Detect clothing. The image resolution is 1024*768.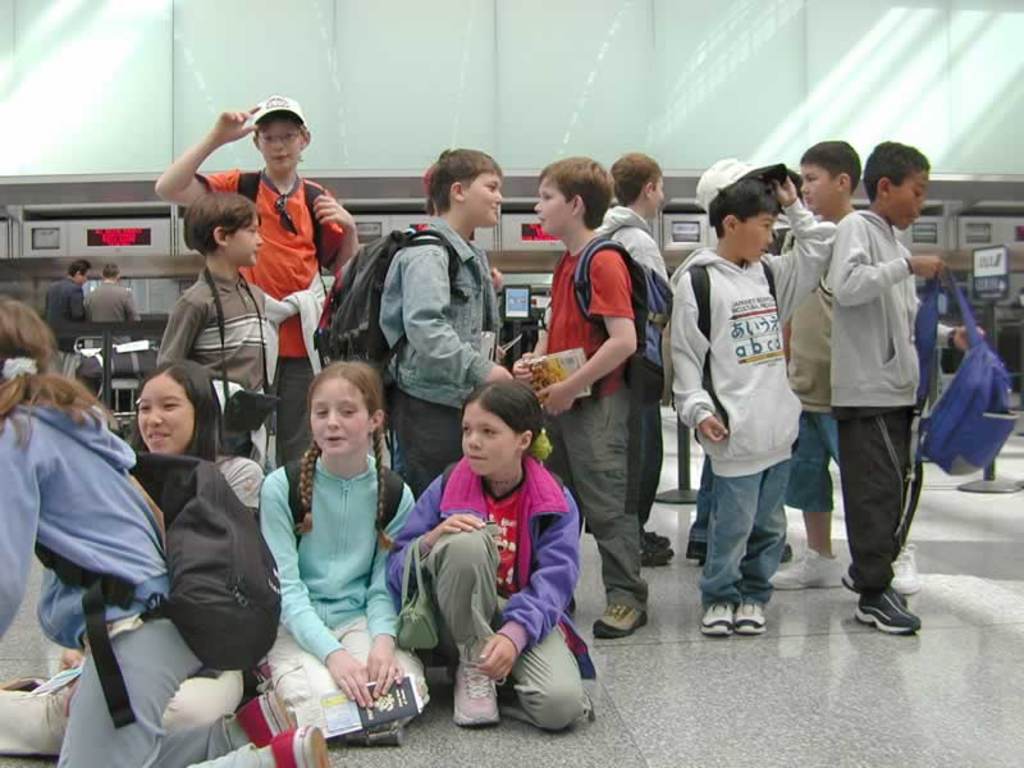
pyautogui.locateOnScreen(655, 197, 838, 614).
